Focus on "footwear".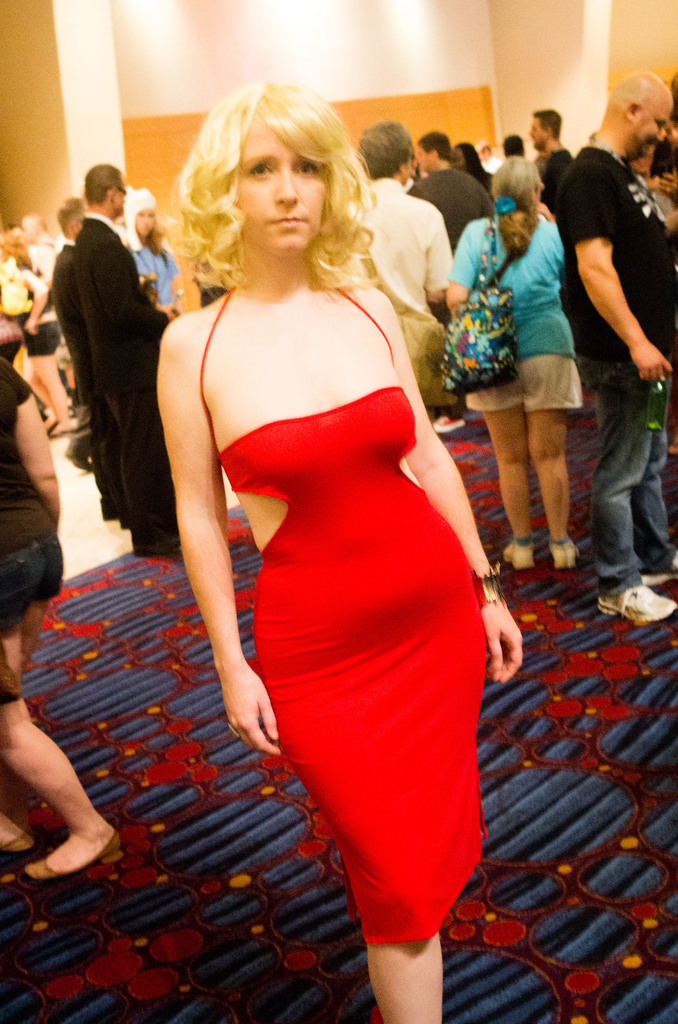
Focused at [left=555, top=540, right=581, bottom=570].
